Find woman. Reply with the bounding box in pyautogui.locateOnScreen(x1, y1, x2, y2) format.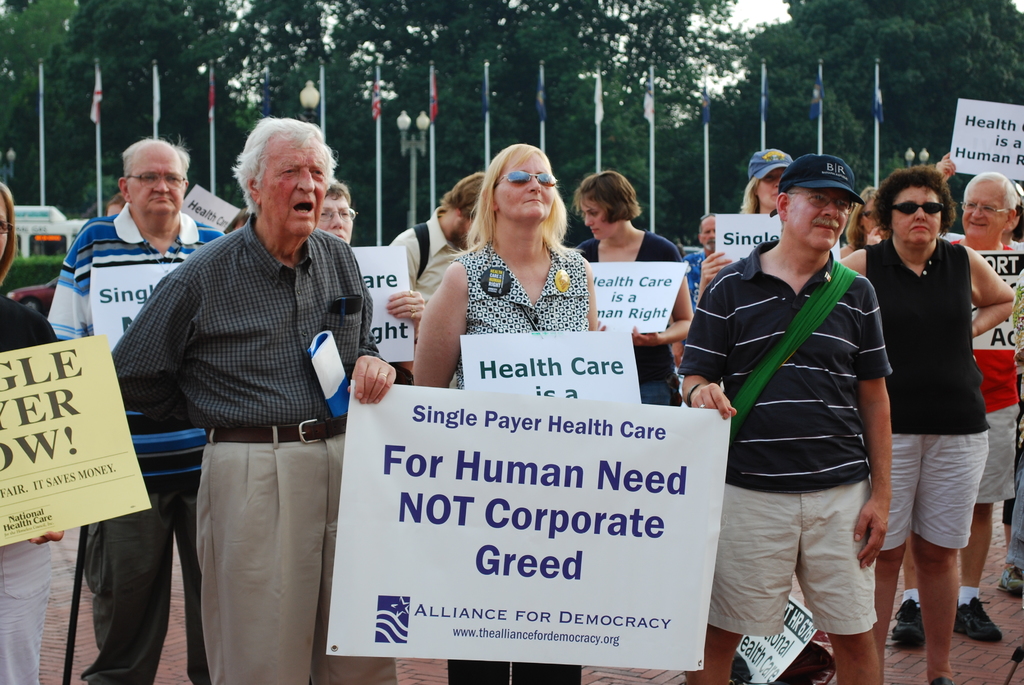
pyautogui.locateOnScreen(872, 151, 998, 684).
